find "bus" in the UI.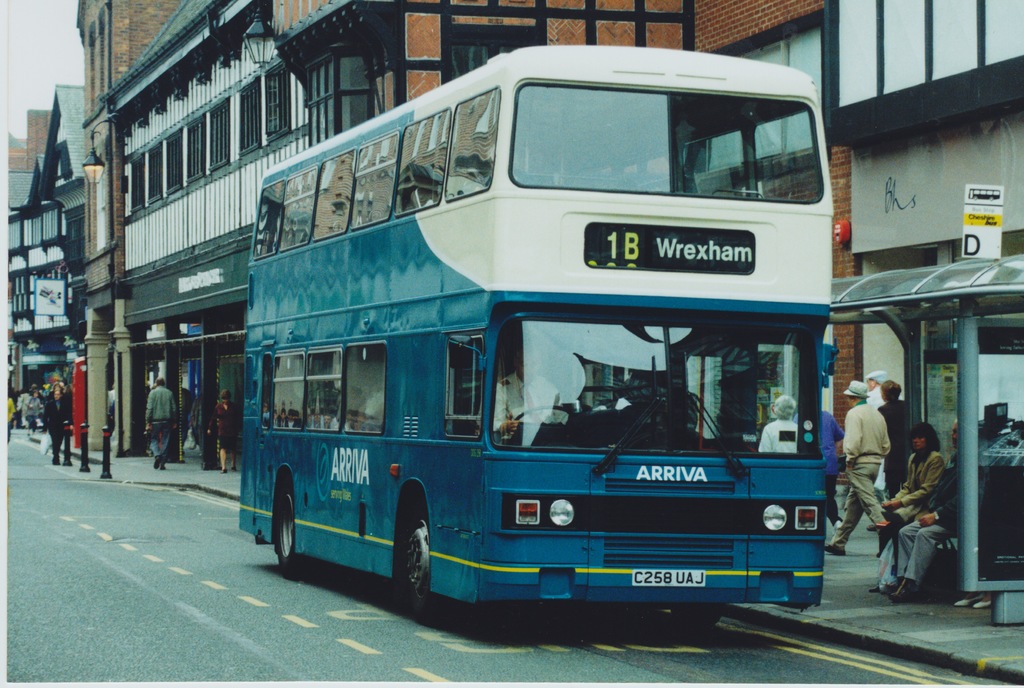
UI element at <box>234,44,842,634</box>.
